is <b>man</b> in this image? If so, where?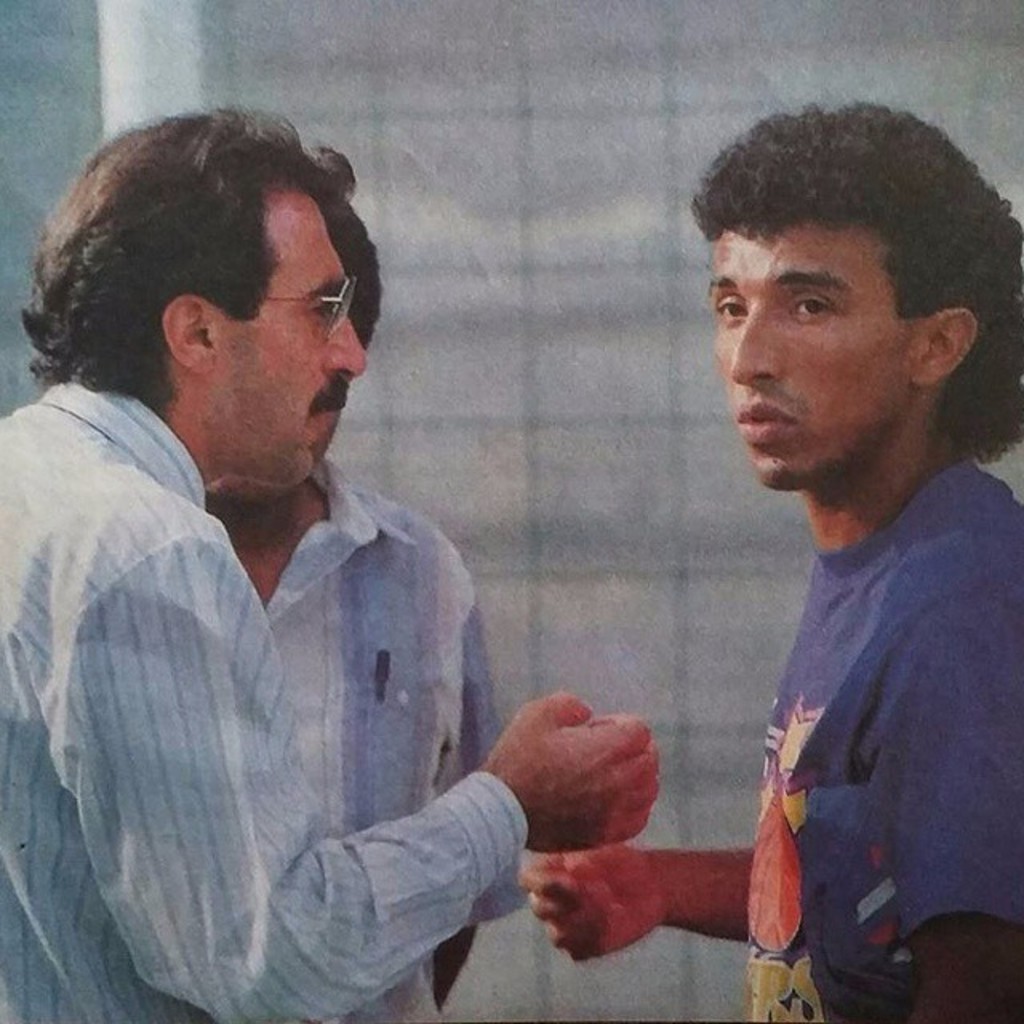
Yes, at 634/106/1023/1006.
